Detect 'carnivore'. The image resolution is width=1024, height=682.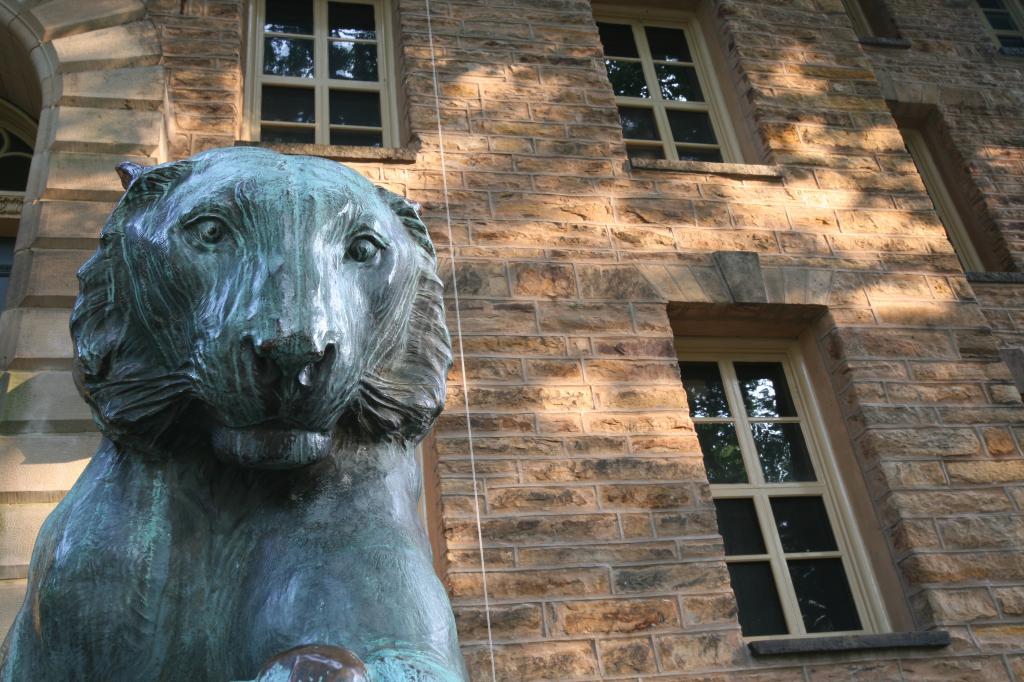
bbox=(1, 150, 481, 681).
